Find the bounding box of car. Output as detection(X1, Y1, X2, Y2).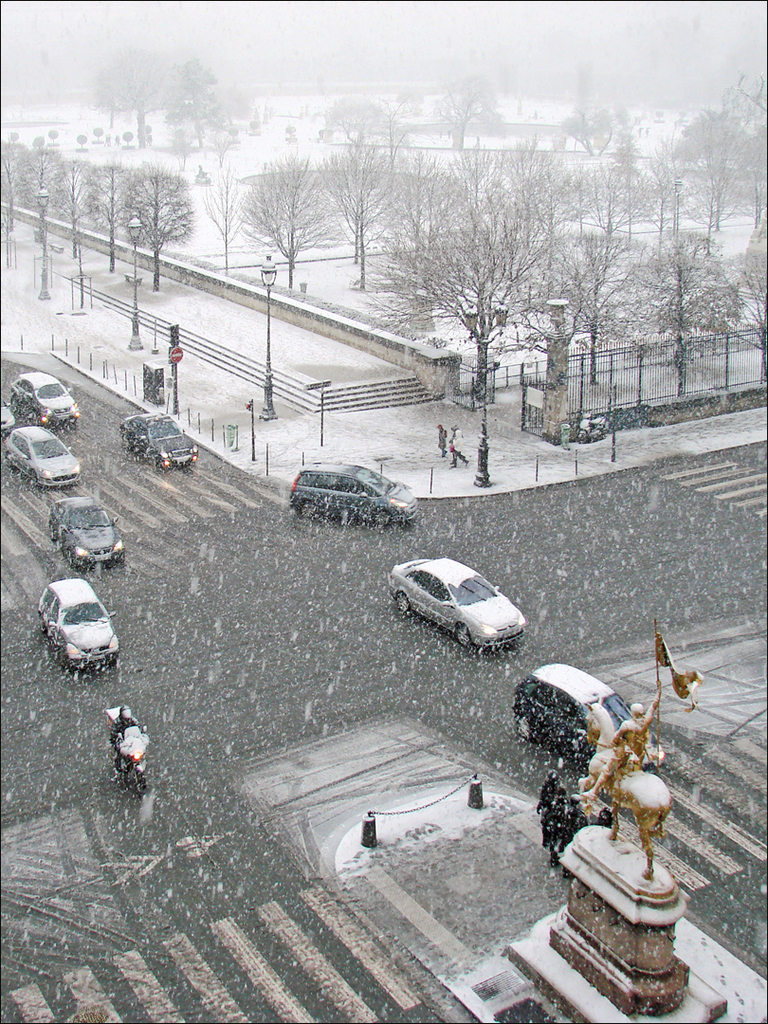
detection(393, 557, 535, 659).
